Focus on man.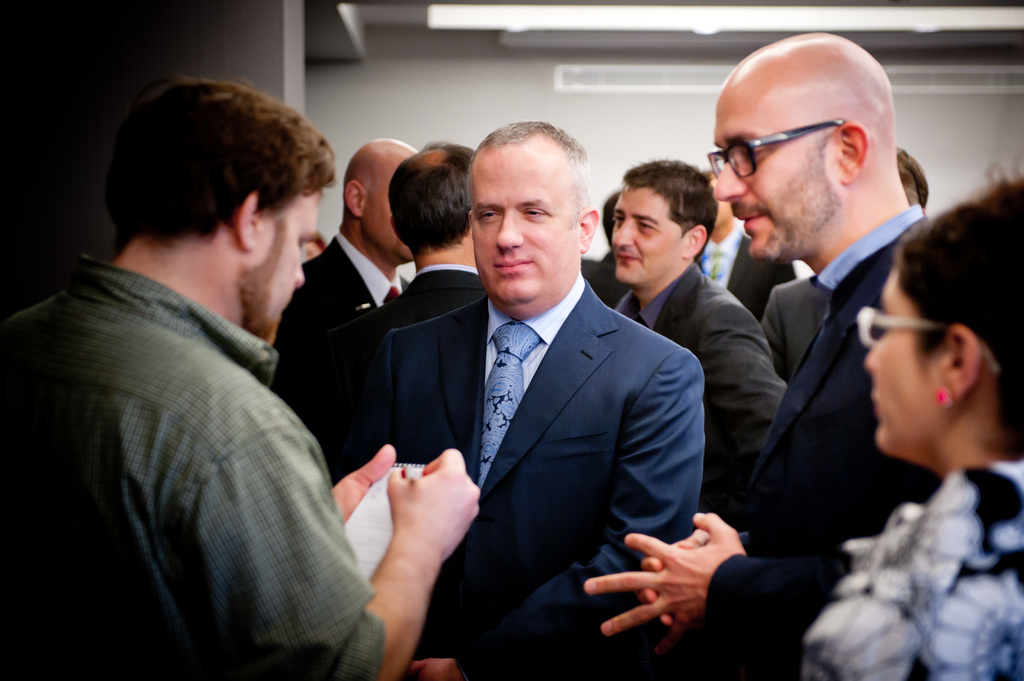
Focused at bbox=[584, 31, 931, 680].
